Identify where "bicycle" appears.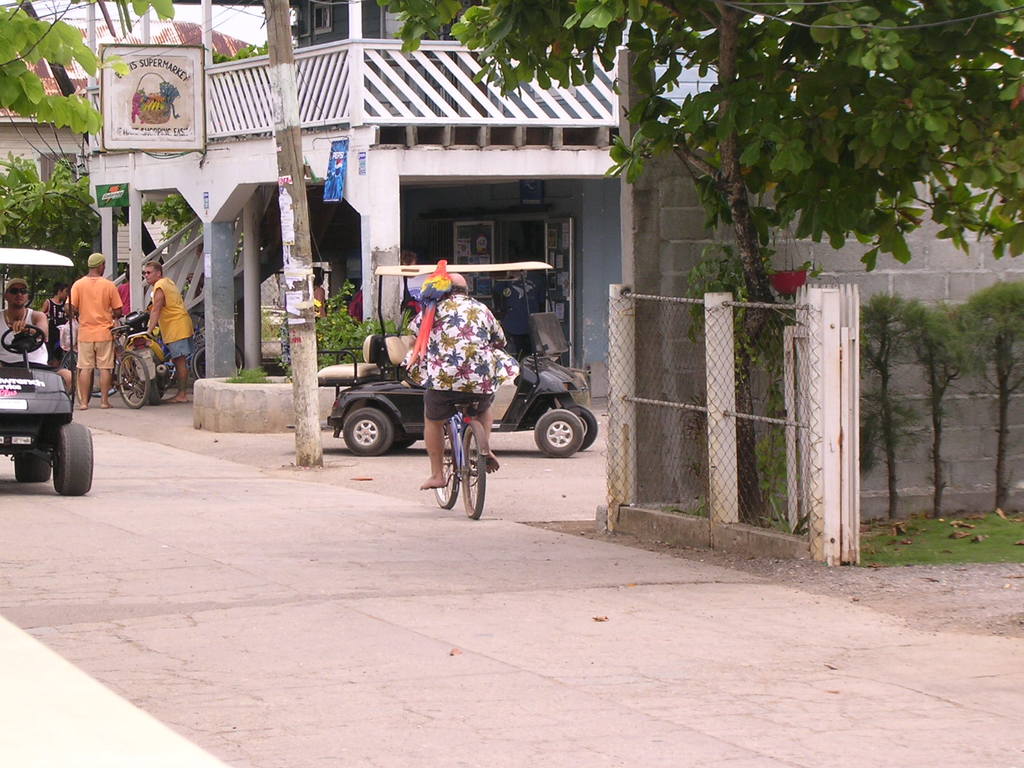
Appears at (427, 401, 496, 515).
